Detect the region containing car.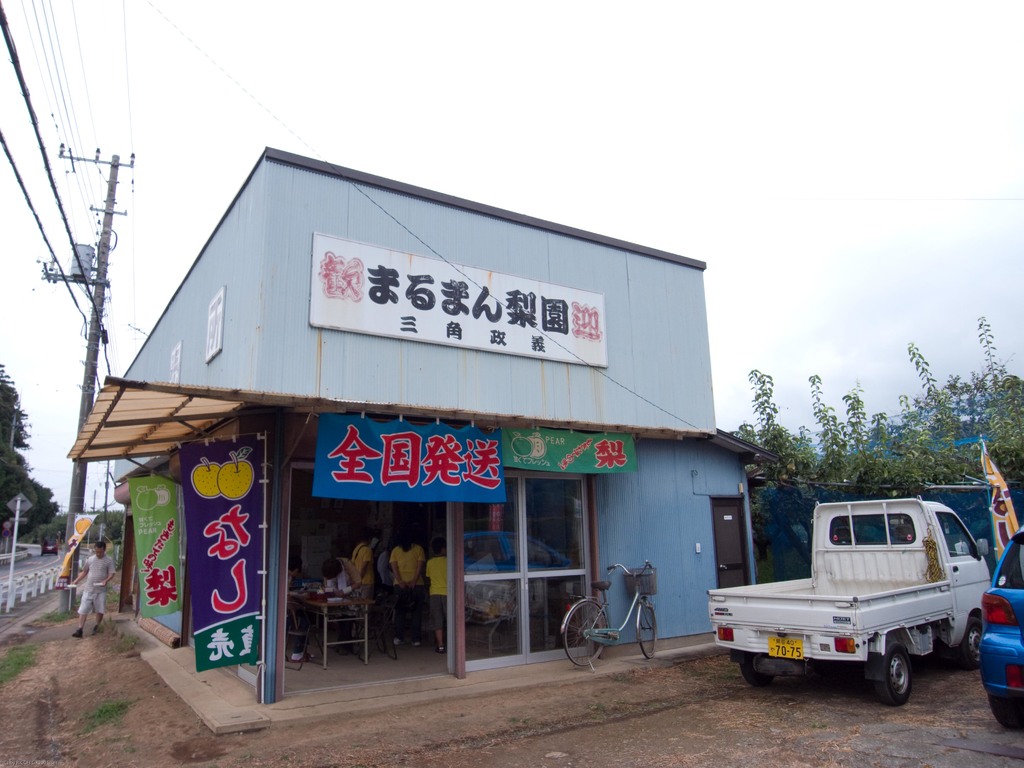
38:538:59:557.
